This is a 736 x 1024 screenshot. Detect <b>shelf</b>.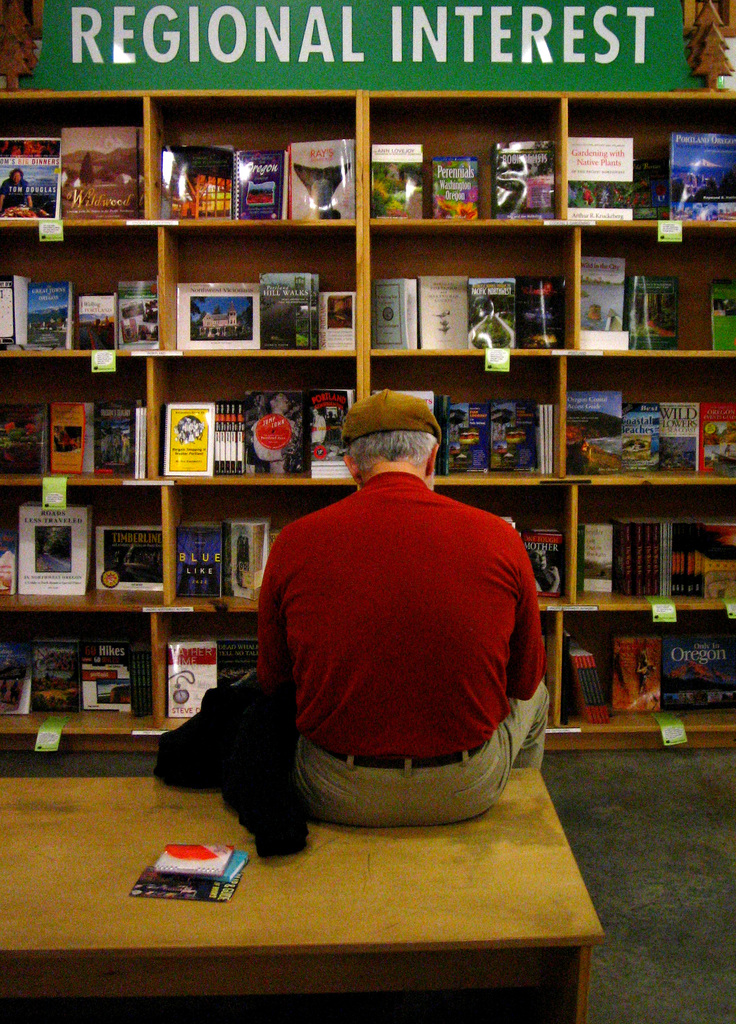
(x1=0, y1=477, x2=30, y2=612).
